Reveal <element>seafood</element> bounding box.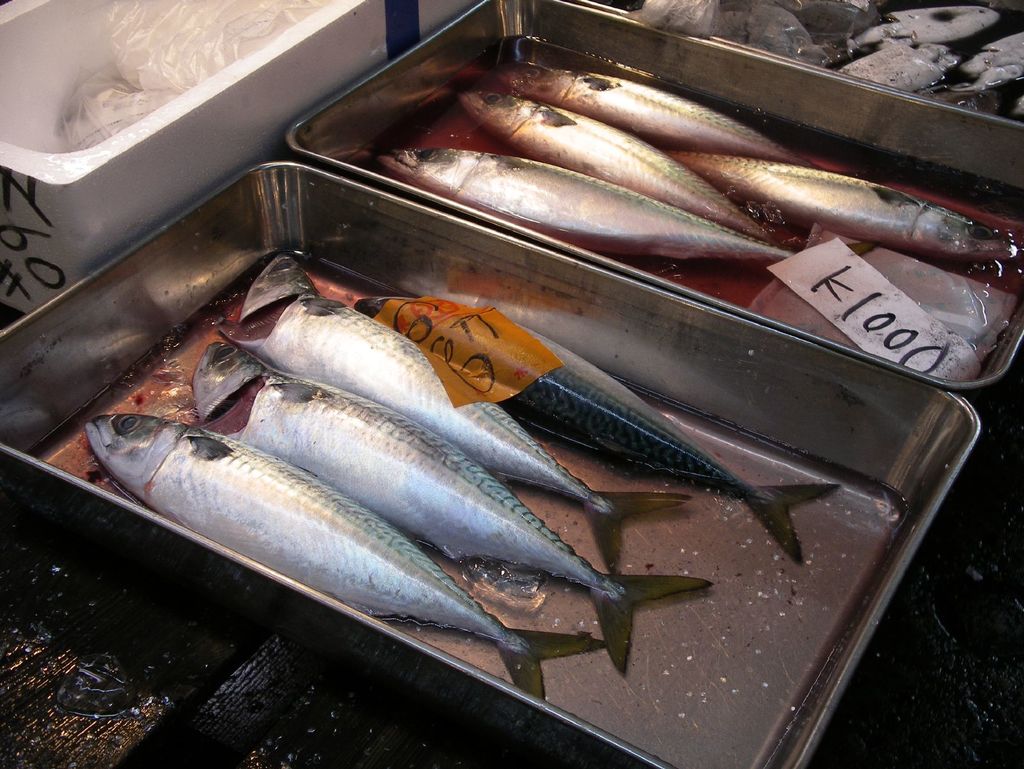
Revealed: [673, 150, 1023, 258].
